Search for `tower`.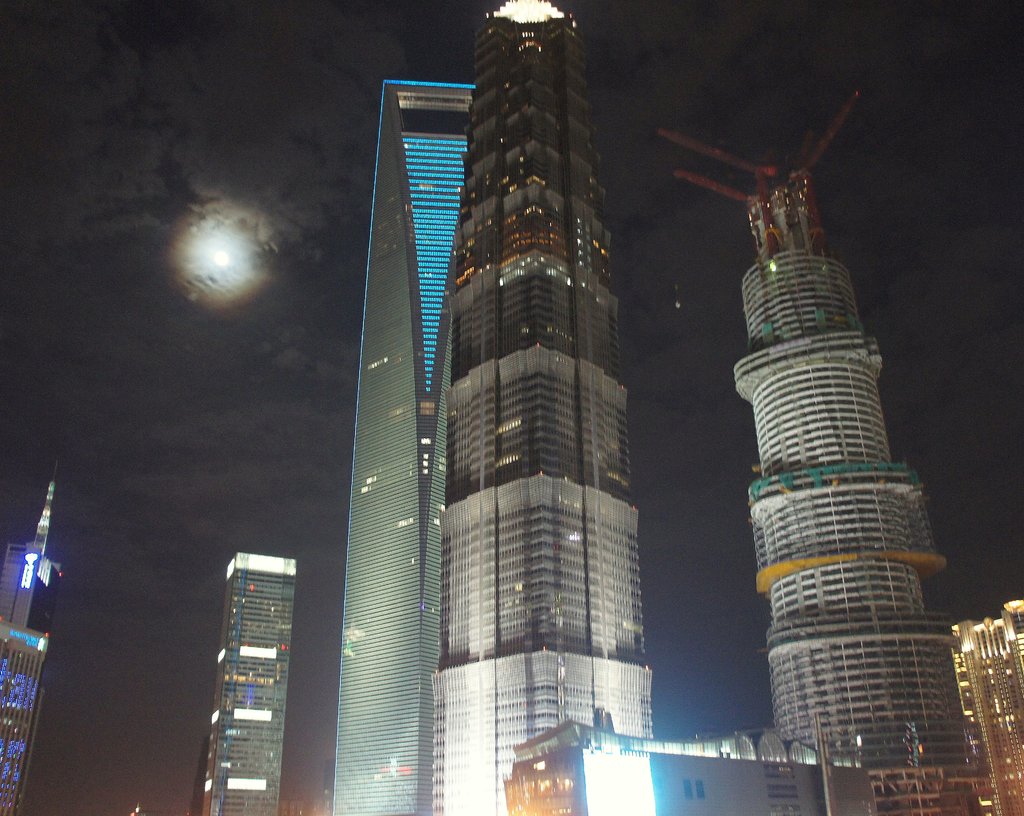
Found at crop(435, 7, 648, 812).
